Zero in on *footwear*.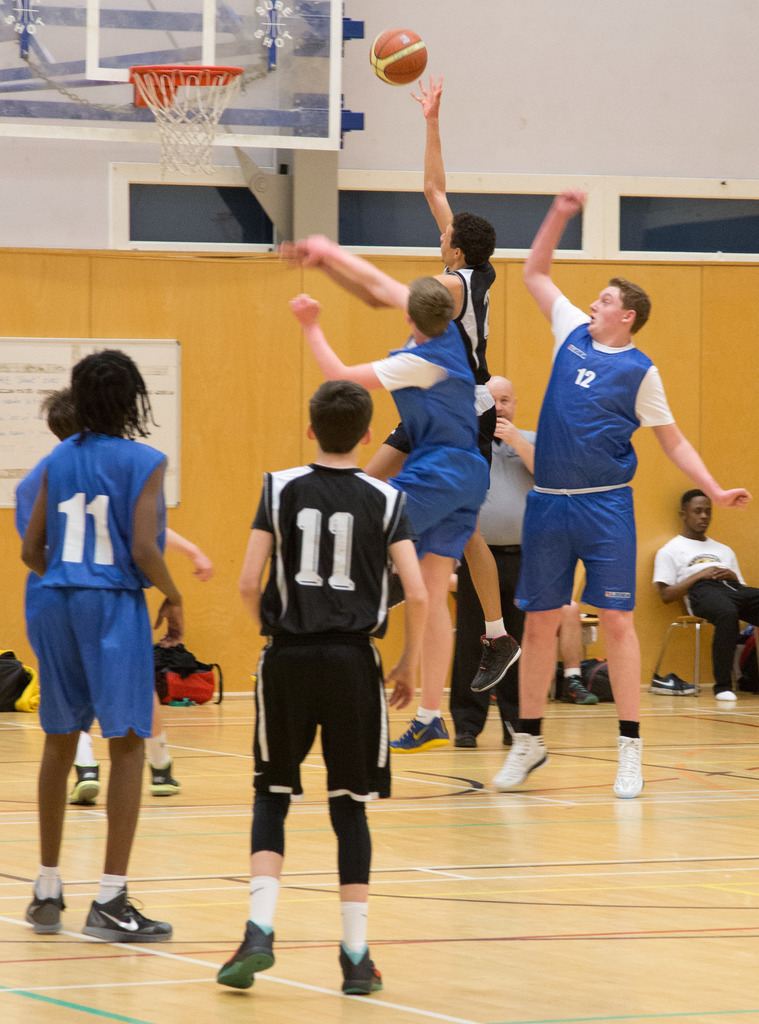
Zeroed in: [19, 895, 59, 934].
